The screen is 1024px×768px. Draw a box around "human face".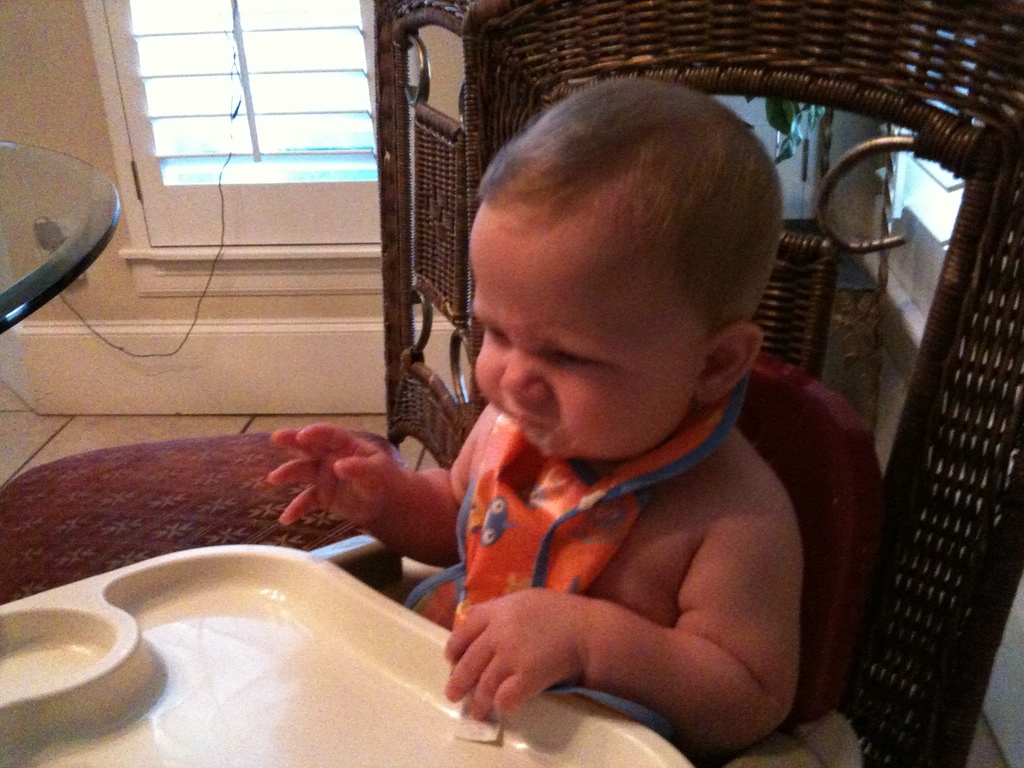
470:228:694:461.
